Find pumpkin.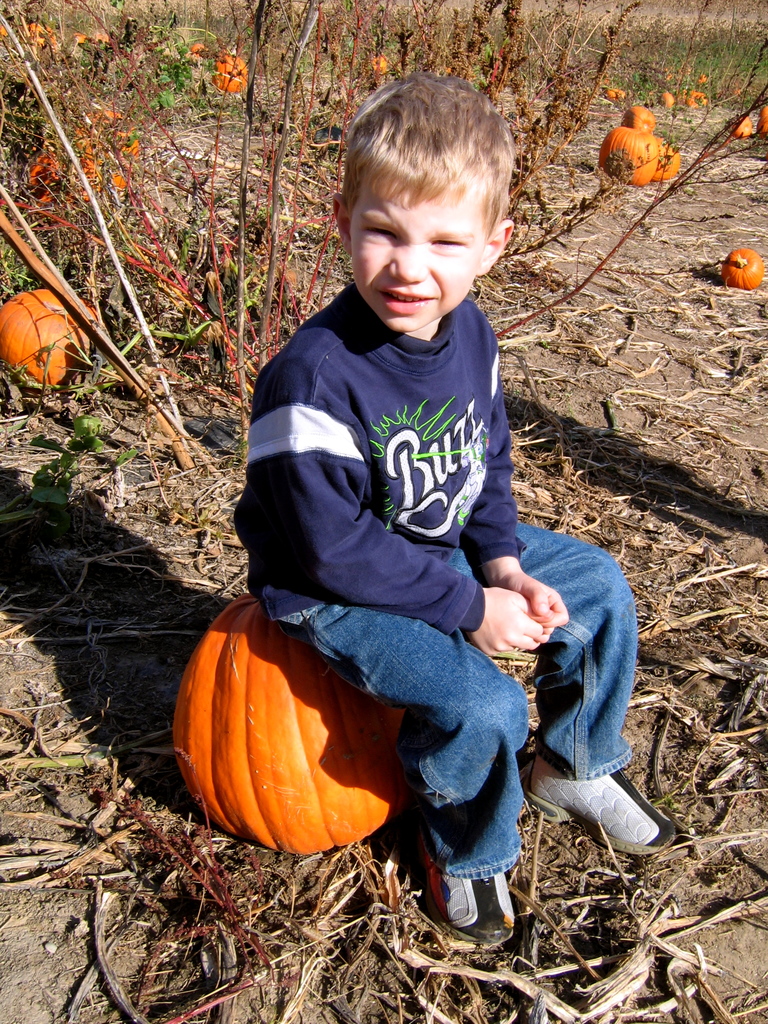
(left=679, top=86, right=710, bottom=107).
